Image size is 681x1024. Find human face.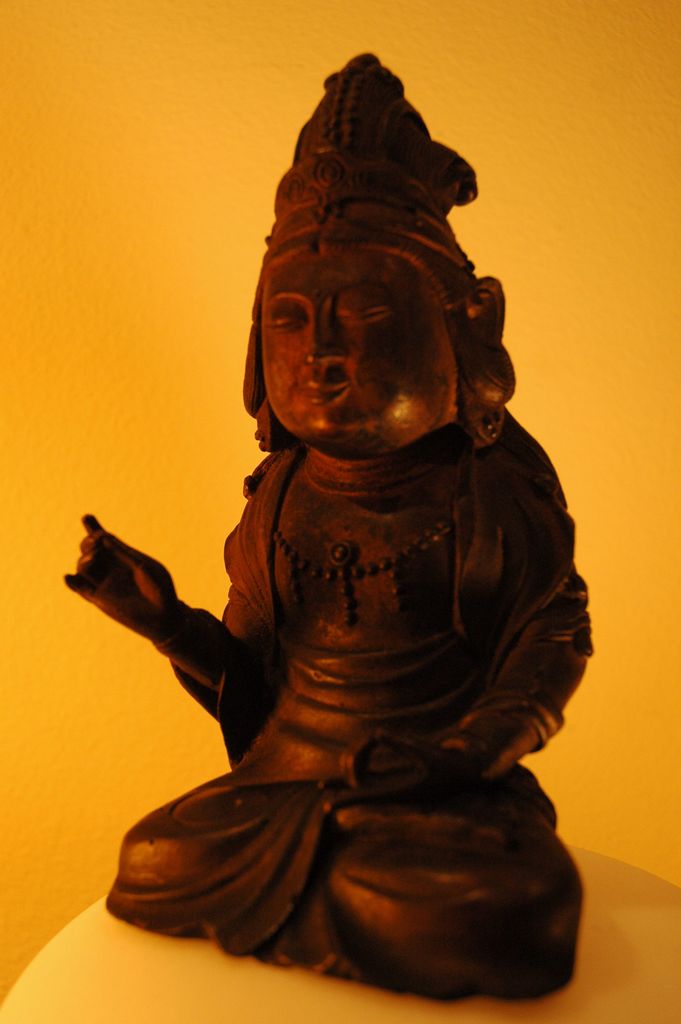
(x1=262, y1=253, x2=456, y2=460).
